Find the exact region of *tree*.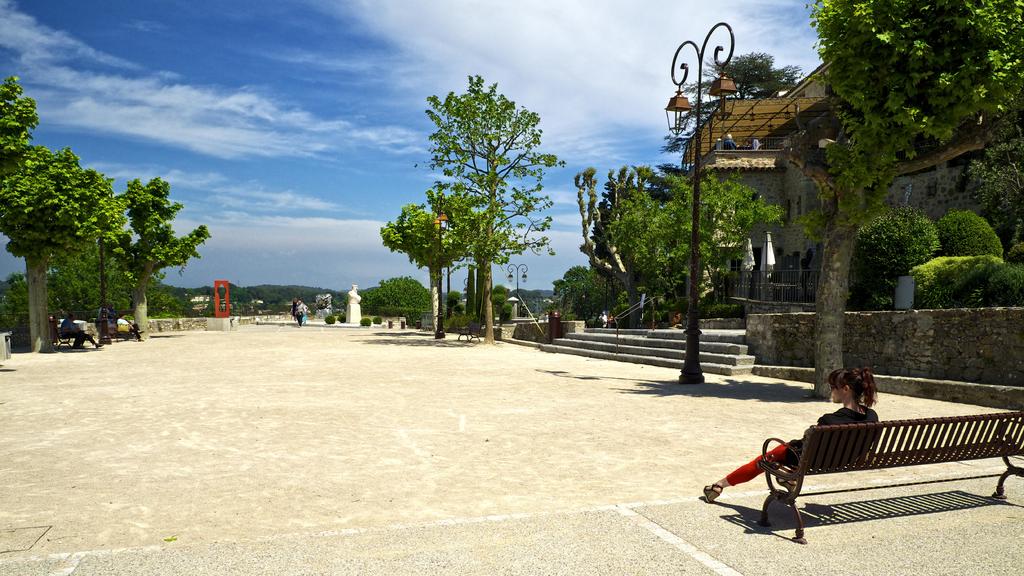
Exact region: locate(604, 167, 781, 325).
